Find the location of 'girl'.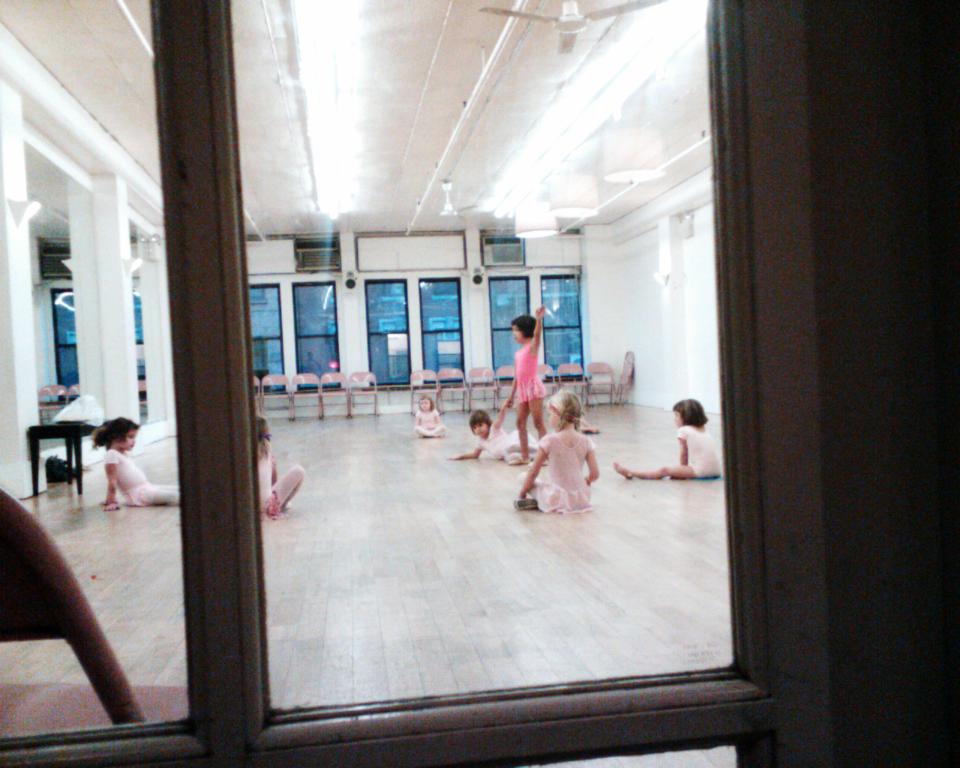
Location: [x1=412, y1=395, x2=452, y2=438].
